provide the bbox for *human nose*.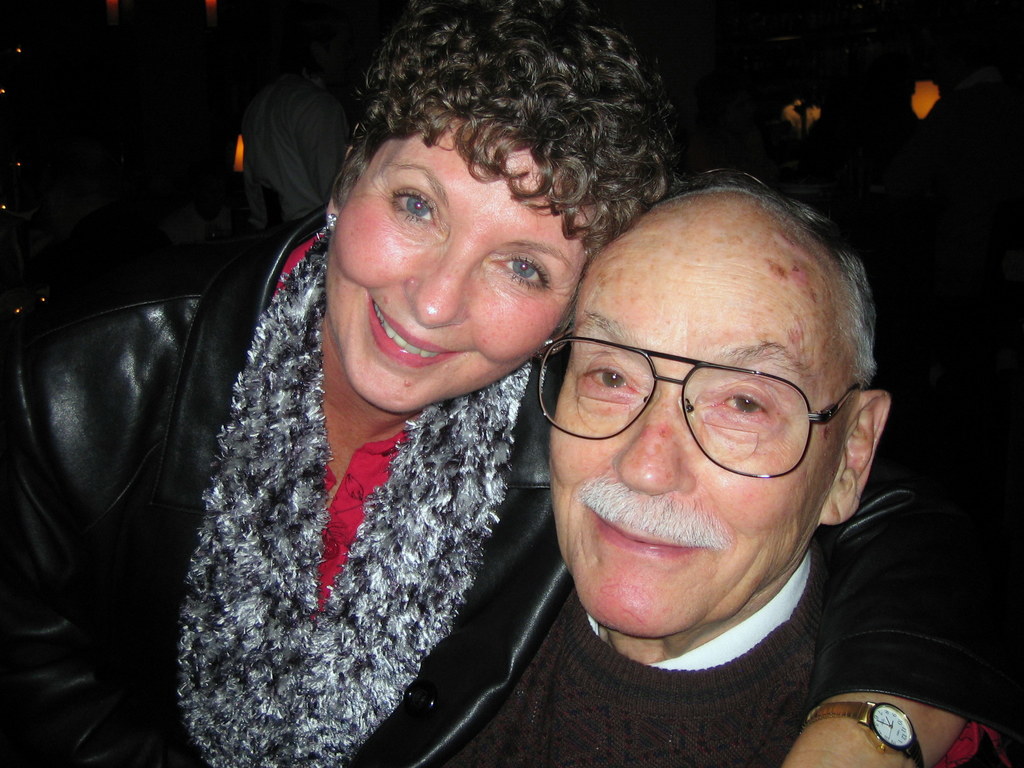
[x1=613, y1=394, x2=691, y2=486].
